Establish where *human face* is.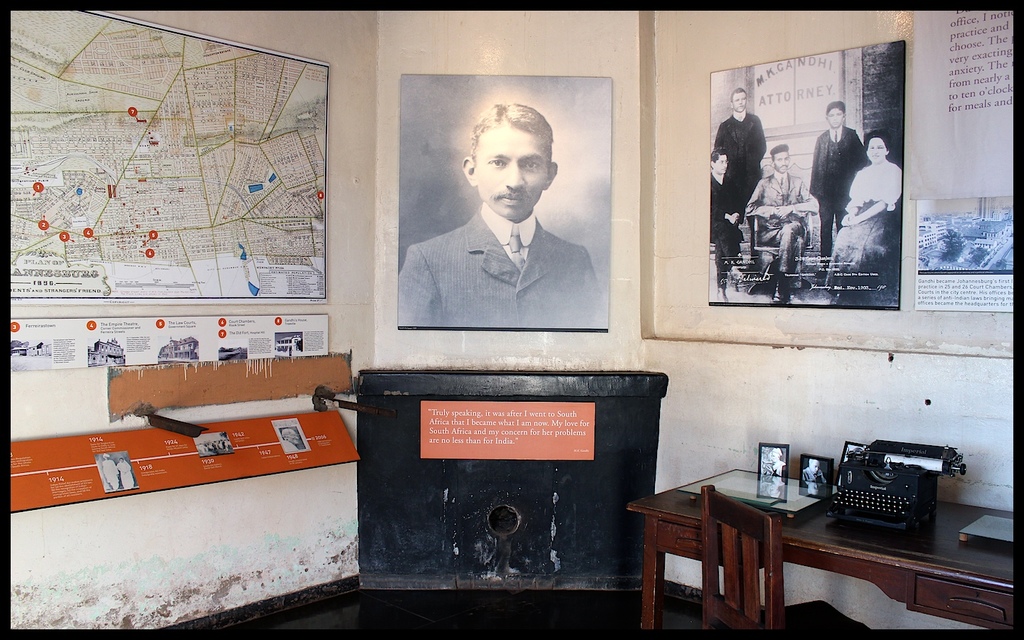
Established at bbox(777, 153, 790, 171).
